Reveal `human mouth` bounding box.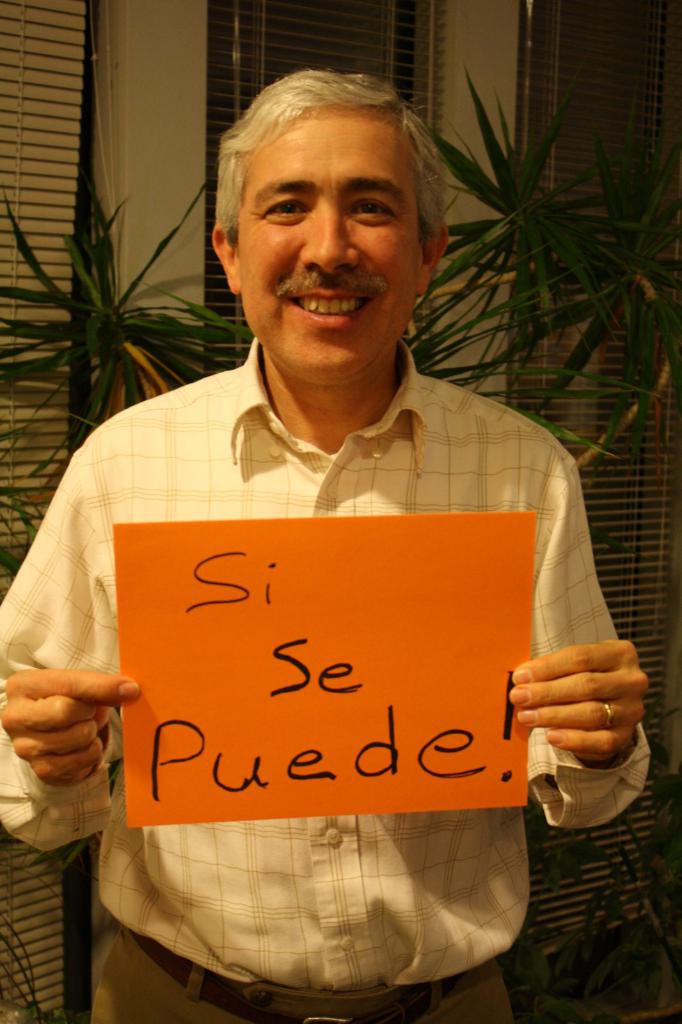
Revealed: detection(283, 290, 372, 325).
